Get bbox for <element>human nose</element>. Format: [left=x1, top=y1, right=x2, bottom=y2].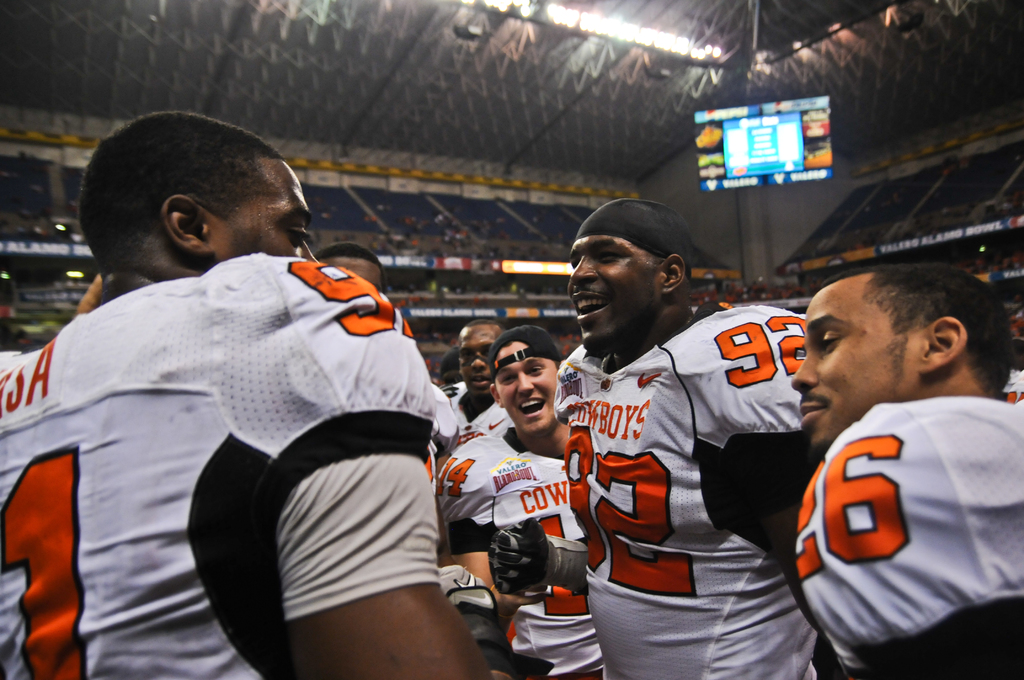
[left=569, top=256, right=598, bottom=287].
